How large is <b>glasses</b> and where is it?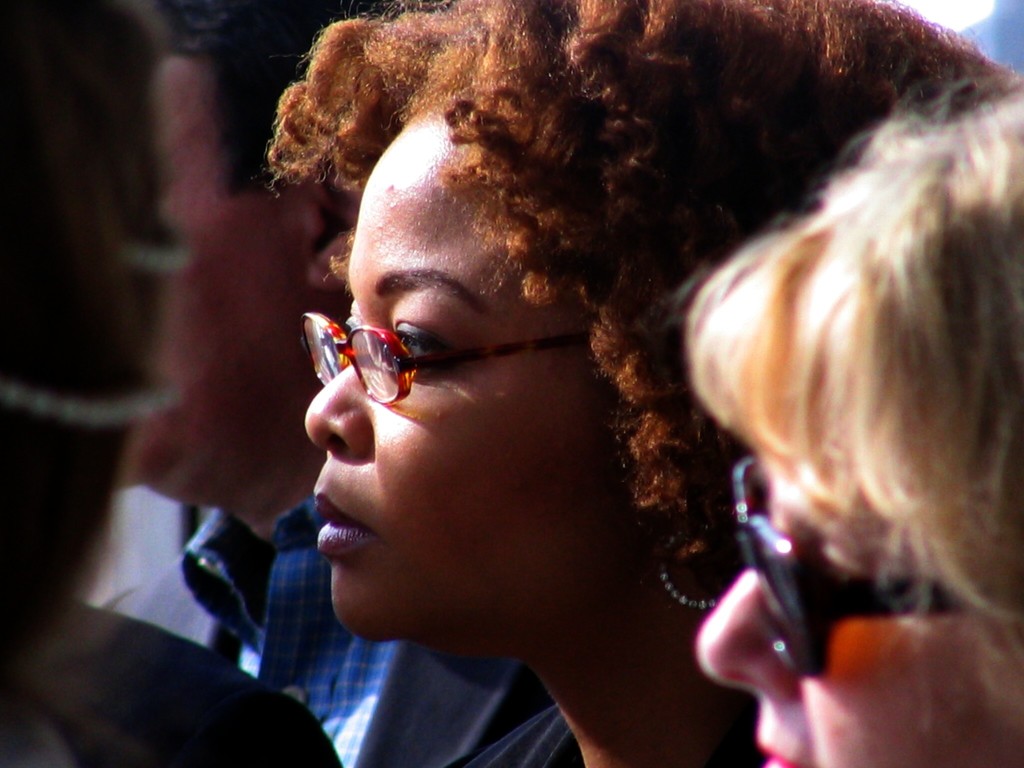
Bounding box: (x1=301, y1=308, x2=588, y2=410).
